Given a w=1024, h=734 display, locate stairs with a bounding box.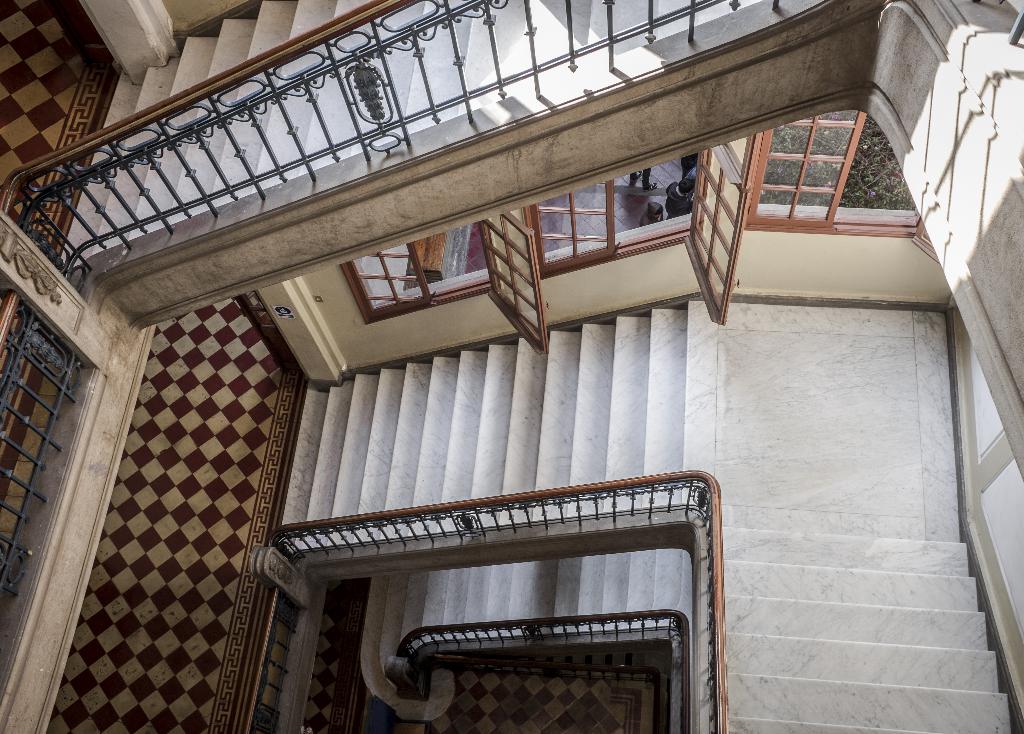
Located: 278/310/1011/733.
